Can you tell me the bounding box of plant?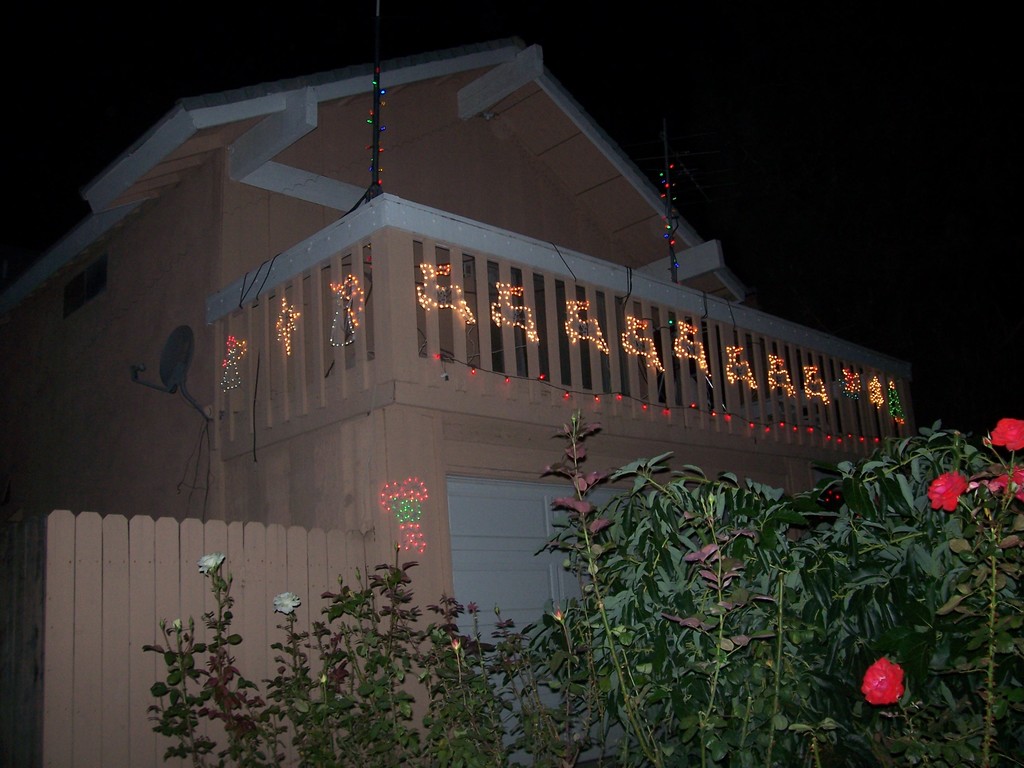
rect(142, 552, 279, 767).
